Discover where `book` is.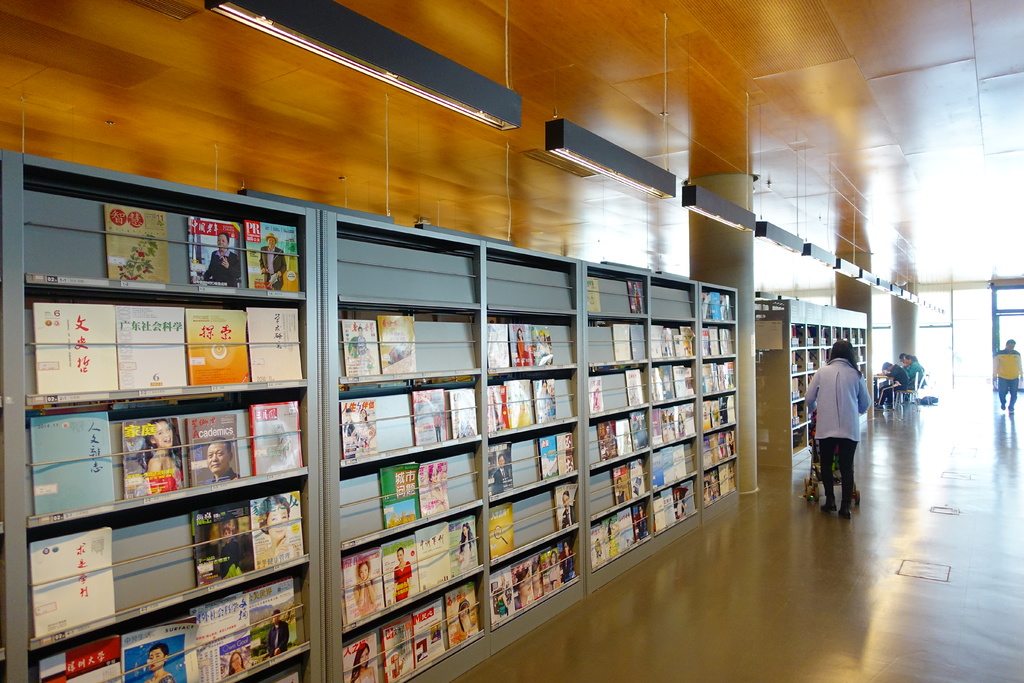
Discovered at 246 215 305 290.
